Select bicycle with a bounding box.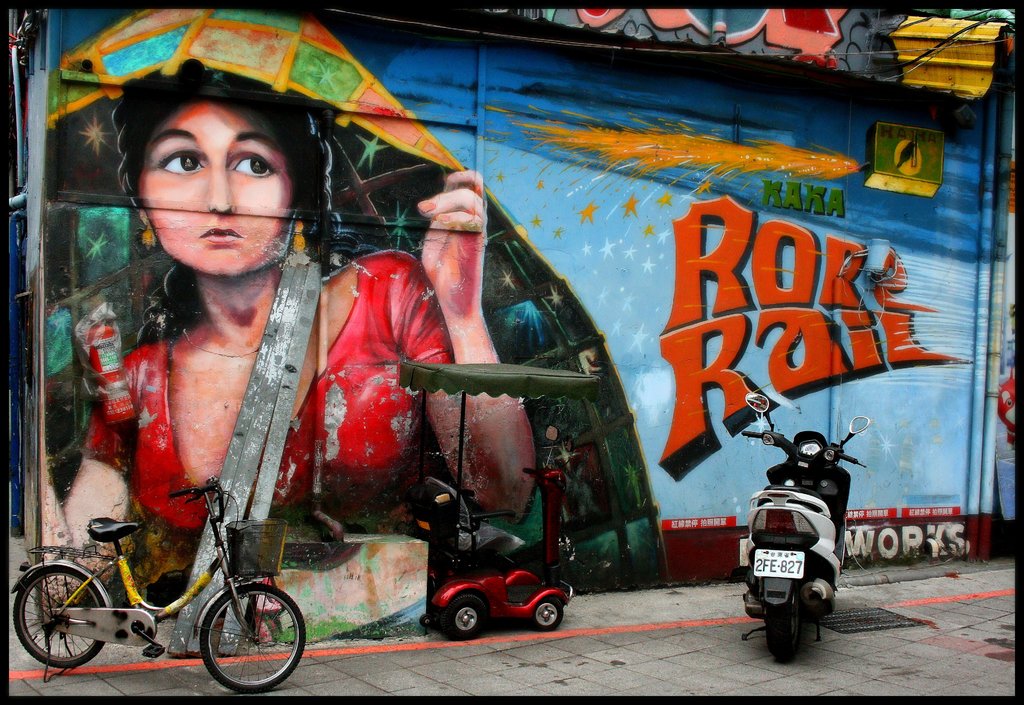
<box>10,473,307,692</box>.
